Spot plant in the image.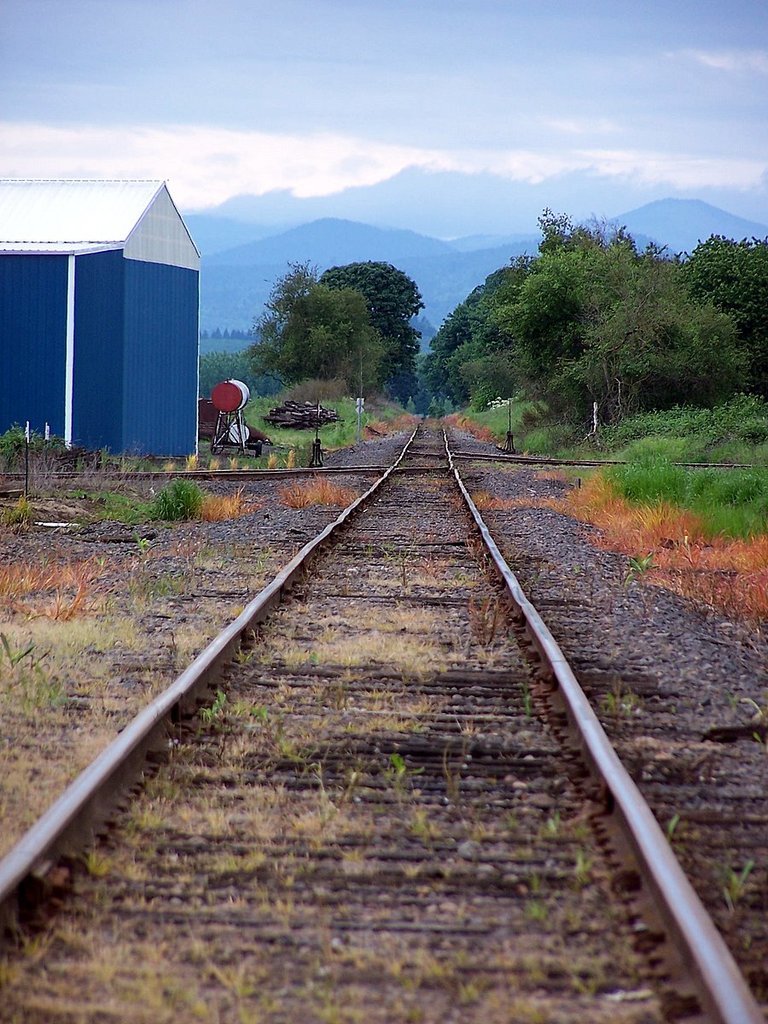
plant found at 240/392/394/457.
